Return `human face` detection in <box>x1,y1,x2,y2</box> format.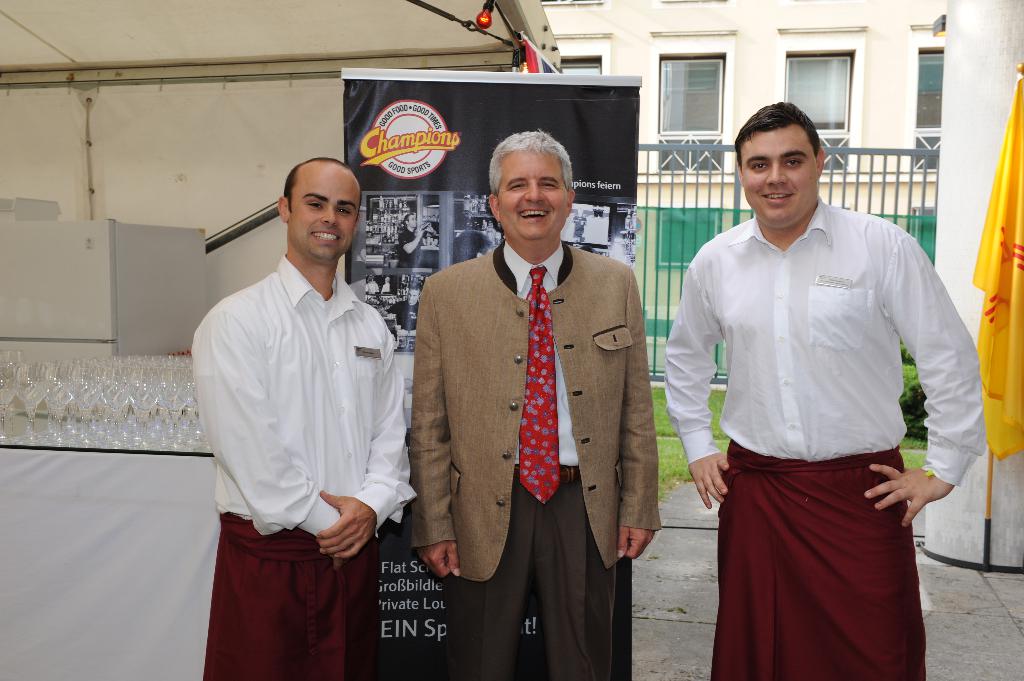
<box>744,122,820,225</box>.
